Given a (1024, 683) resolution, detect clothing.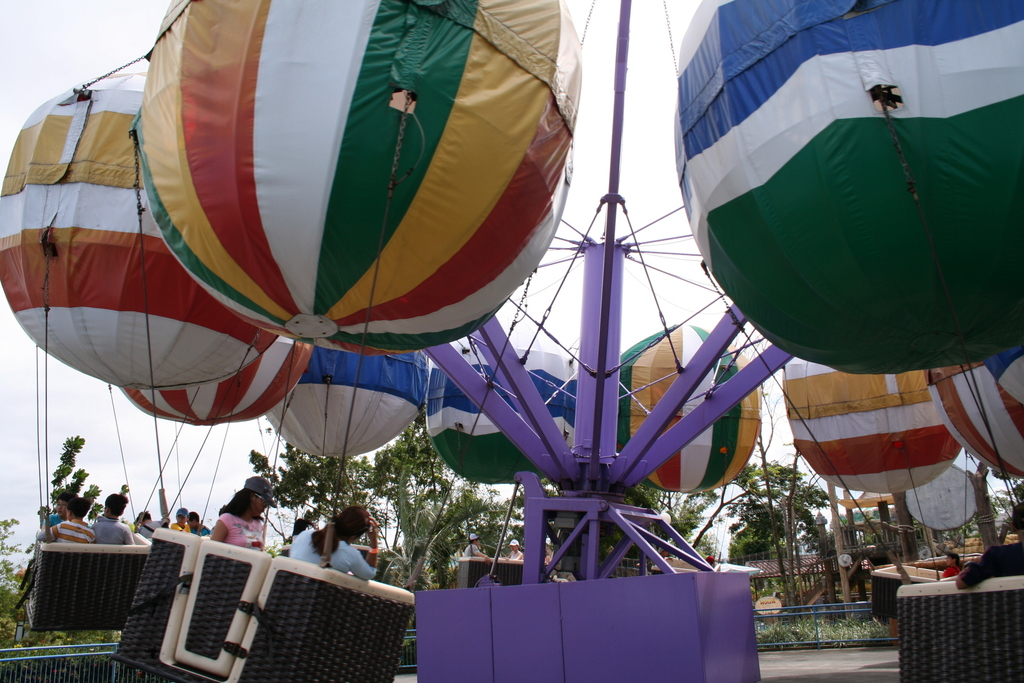
BBox(92, 513, 138, 547).
